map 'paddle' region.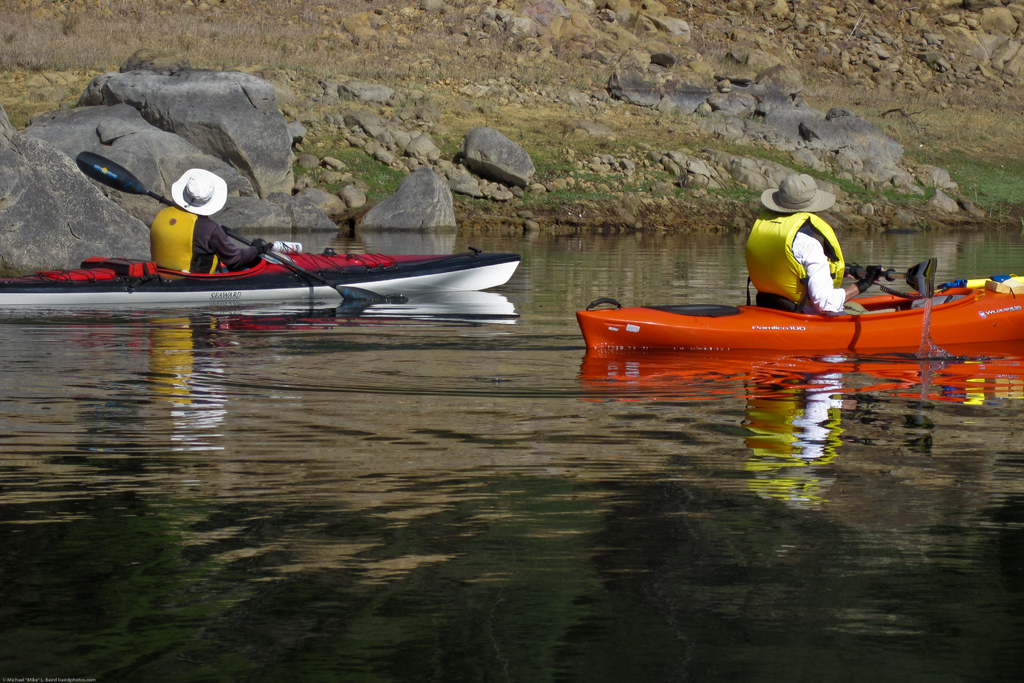
Mapped to 76, 152, 380, 304.
